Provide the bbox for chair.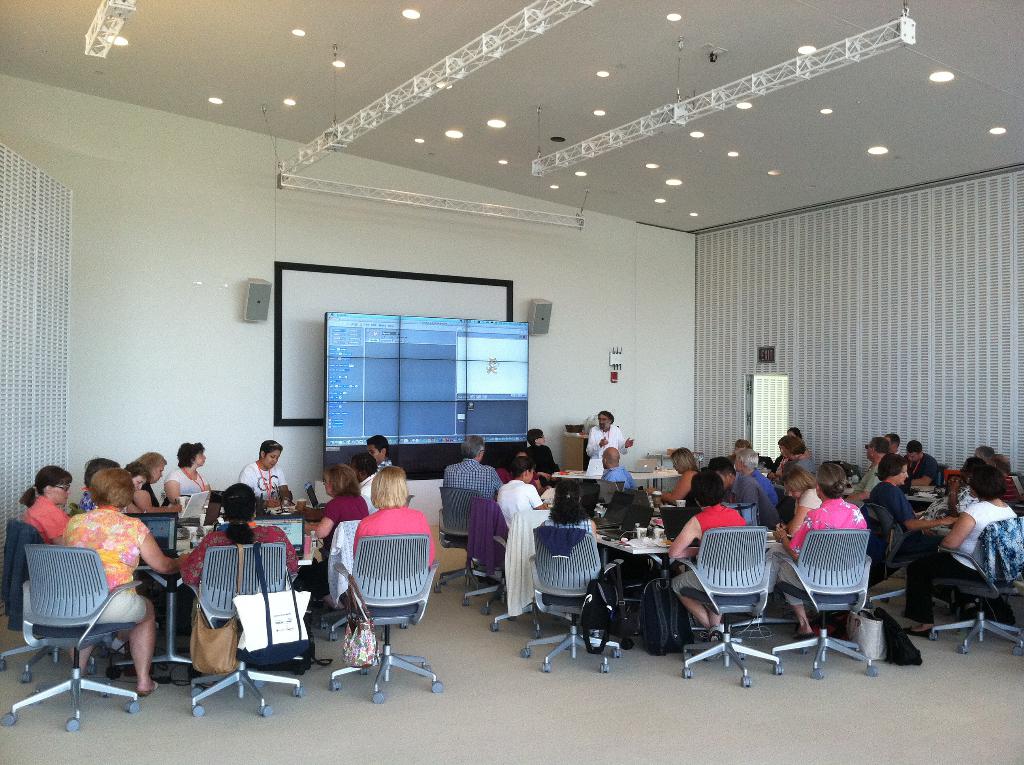
bbox=[926, 514, 1023, 654].
